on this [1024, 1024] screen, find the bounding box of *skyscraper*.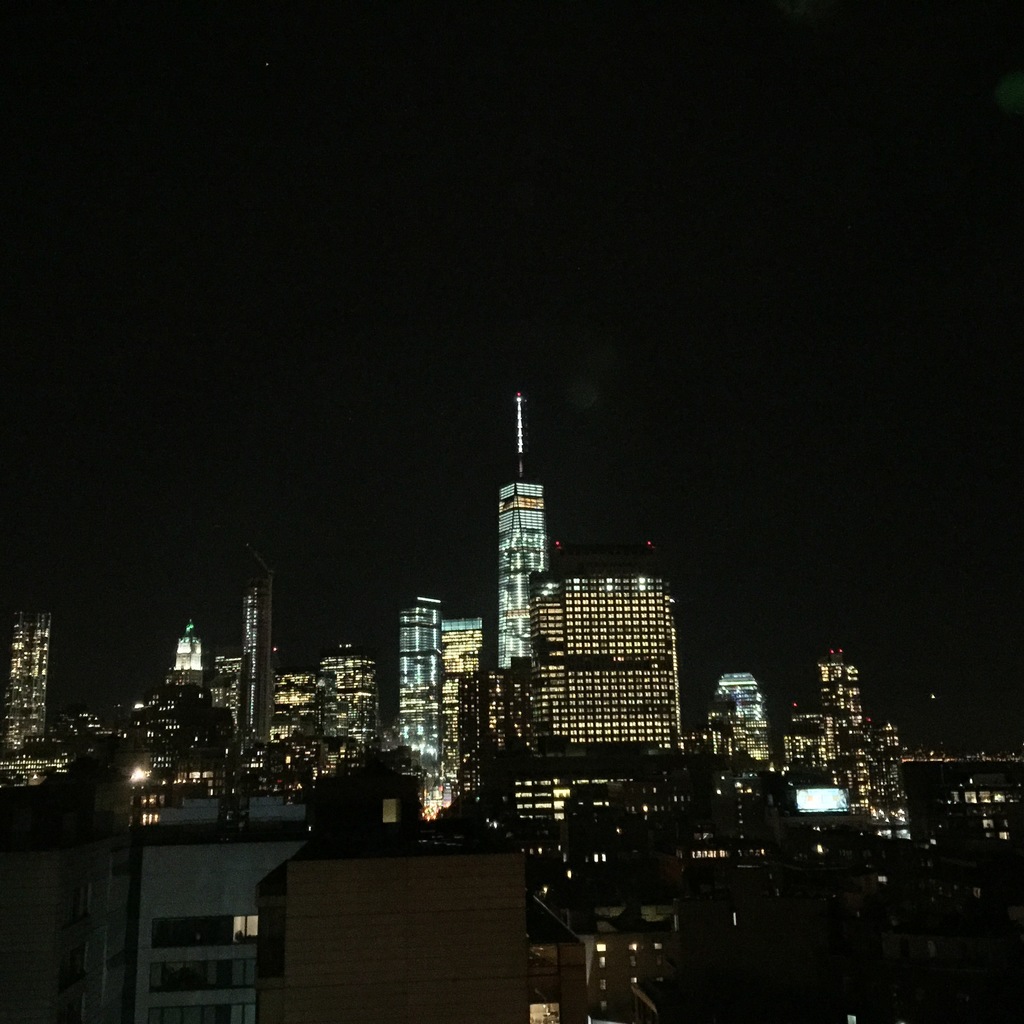
Bounding box: detection(397, 602, 449, 797).
